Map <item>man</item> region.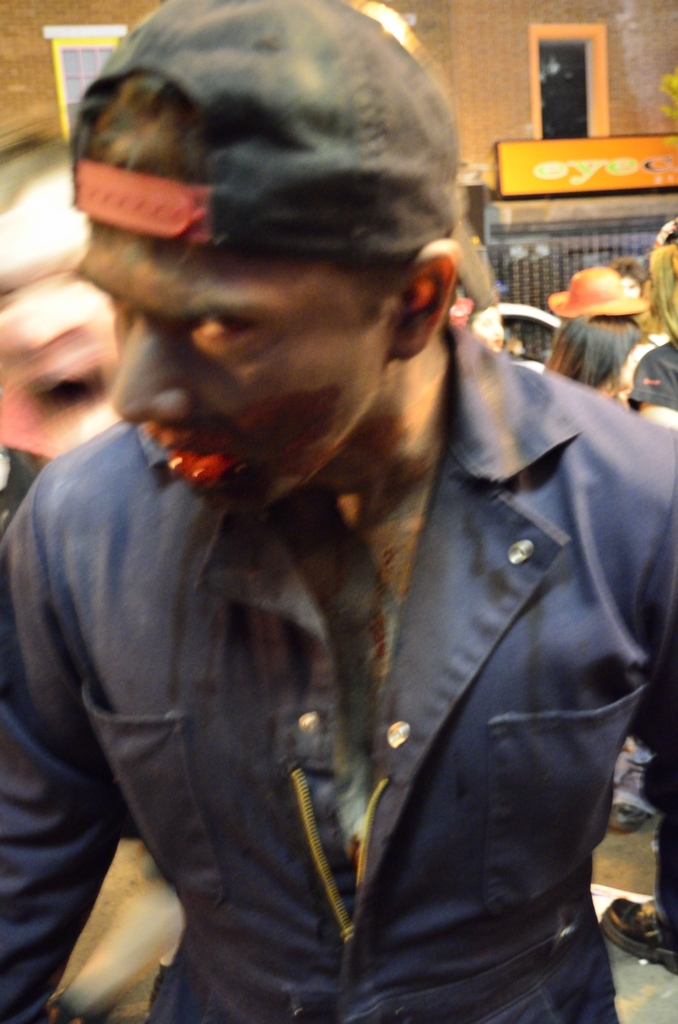
Mapped to pyautogui.locateOnScreen(0, 134, 179, 1023).
